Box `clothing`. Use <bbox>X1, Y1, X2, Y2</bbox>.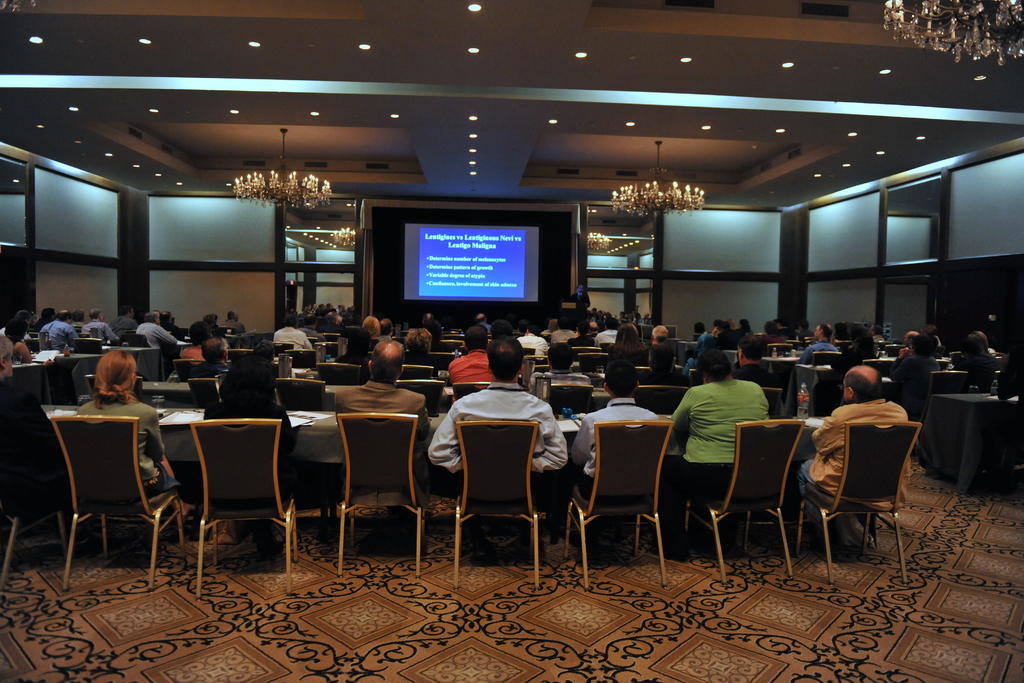
<bbox>789, 394, 906, 511</bbox>.
